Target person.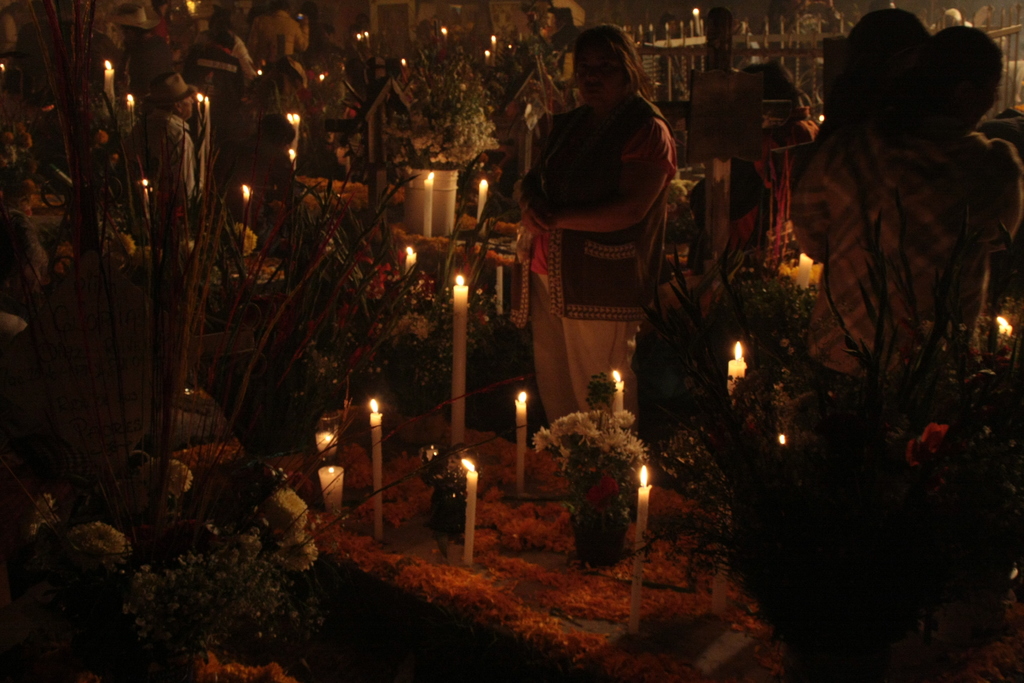
Target region: locate(794, 6, 988, 391).
